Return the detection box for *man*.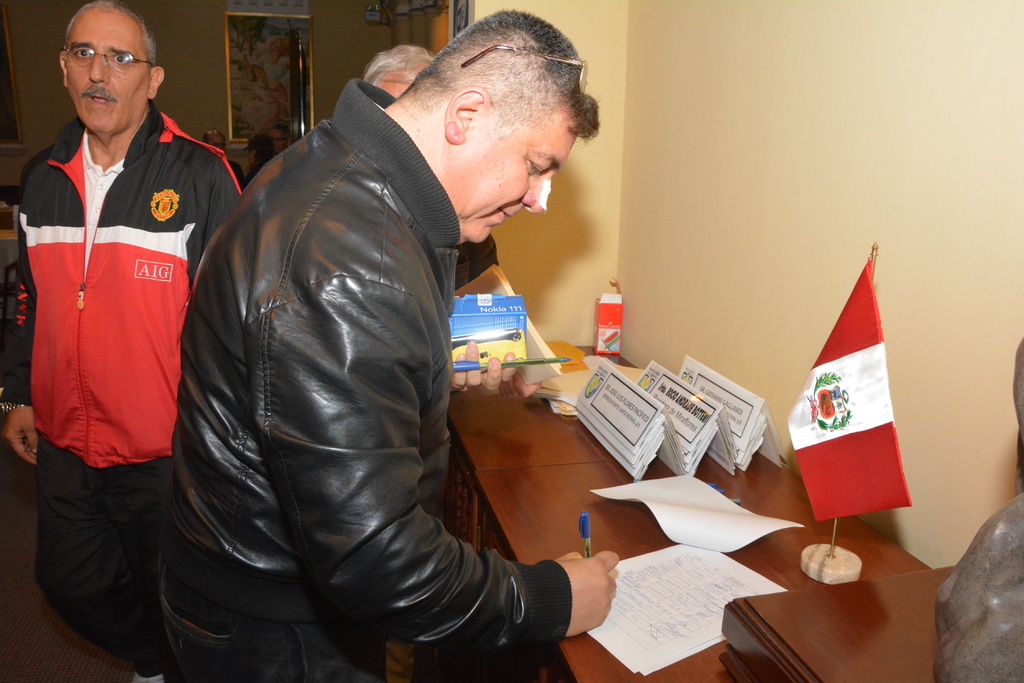
170:4:620:682.
